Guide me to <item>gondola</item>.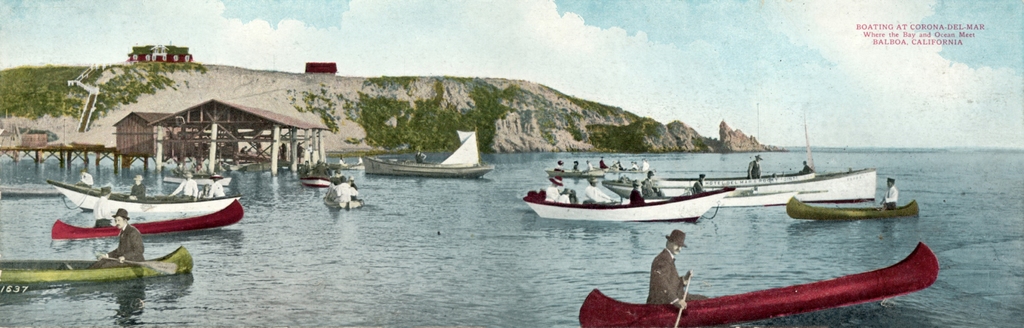
Guidance: select_region(47, 164, 233, 263).
